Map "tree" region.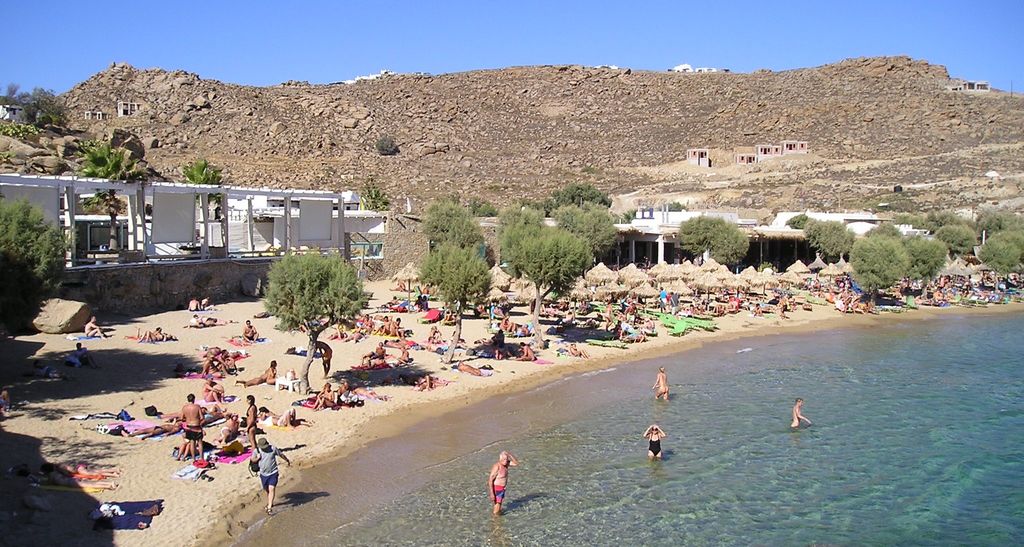
Mapped to bbox=[495, 199, 550, 297].
